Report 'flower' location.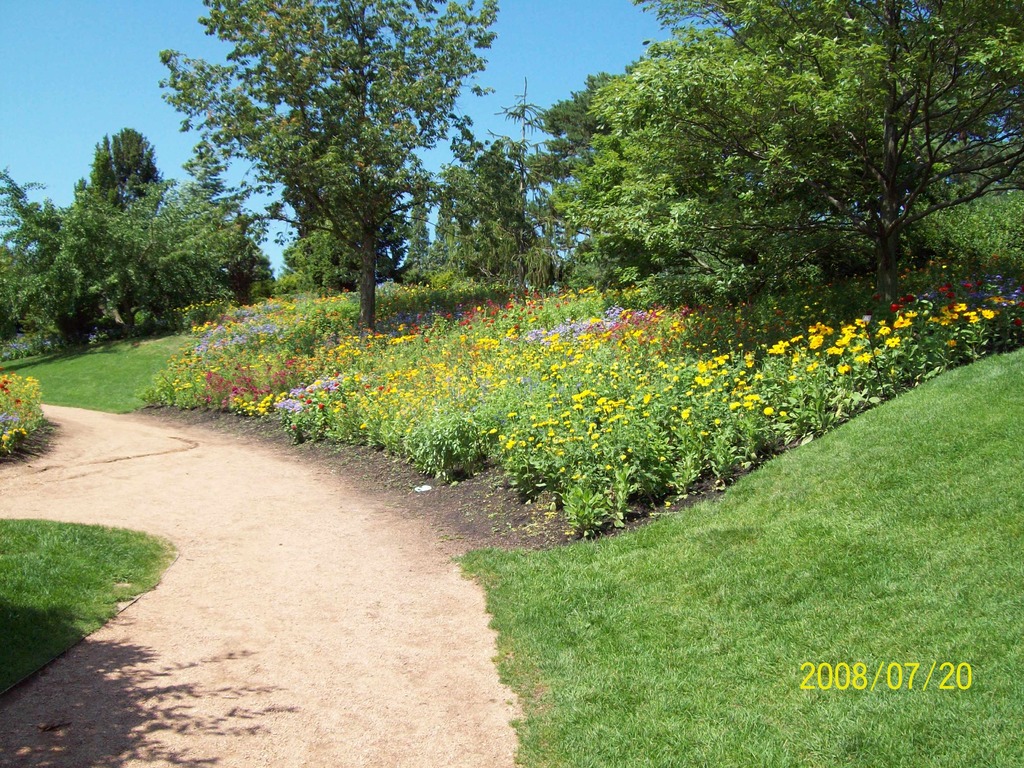
Report: <box>161,269,1023,485</box>.
